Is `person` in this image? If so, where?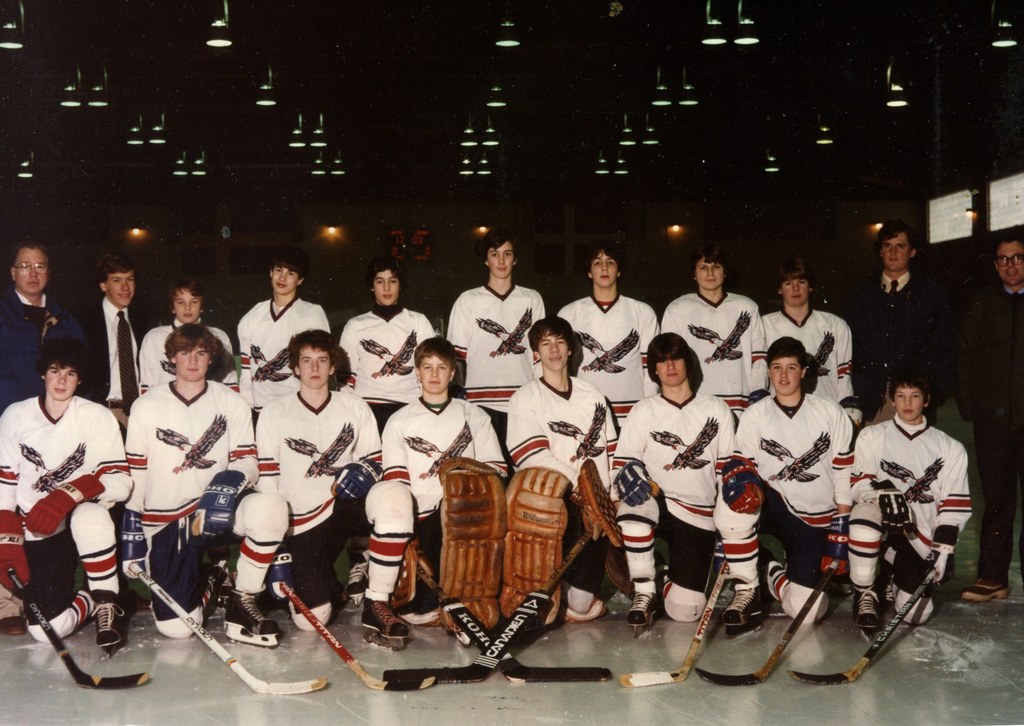
Yes, at l=0, t=342, r=131, b=653.
